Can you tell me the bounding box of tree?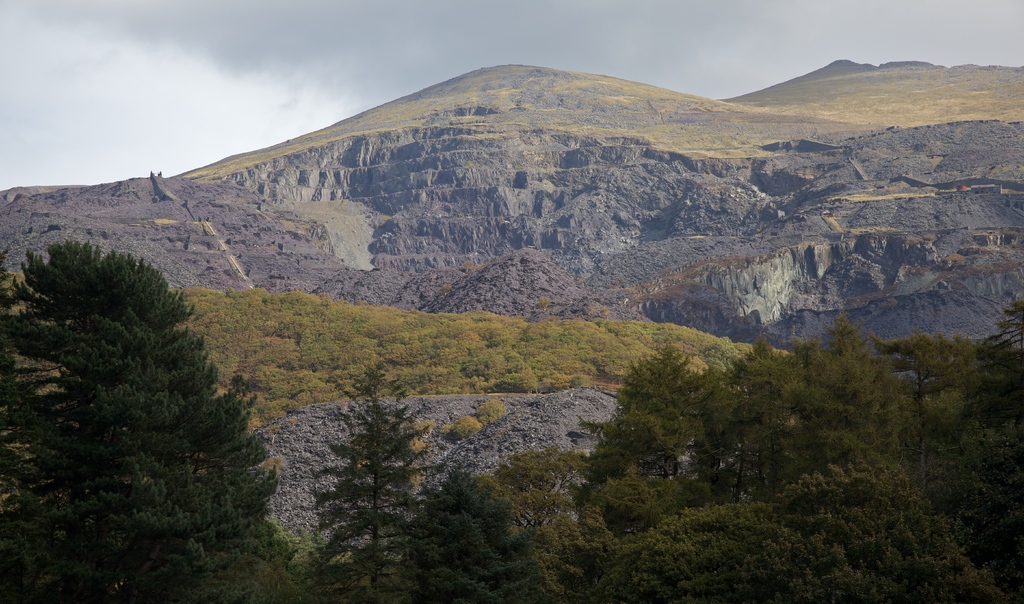
bbox=[551, 468, 735, 603].
